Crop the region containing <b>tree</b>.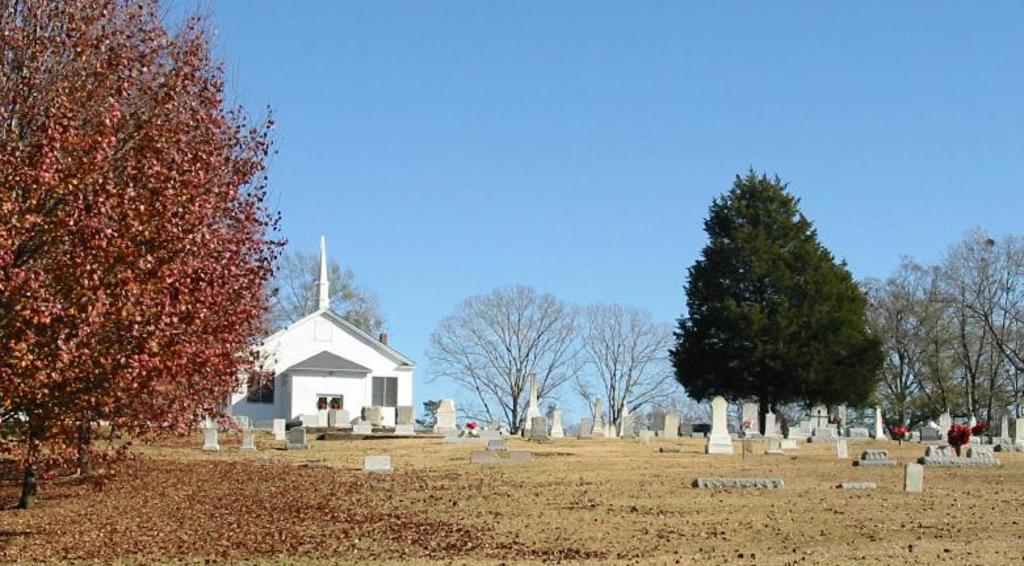
Crop region: [x1=663, y1=164, x2=889, y2=452].
